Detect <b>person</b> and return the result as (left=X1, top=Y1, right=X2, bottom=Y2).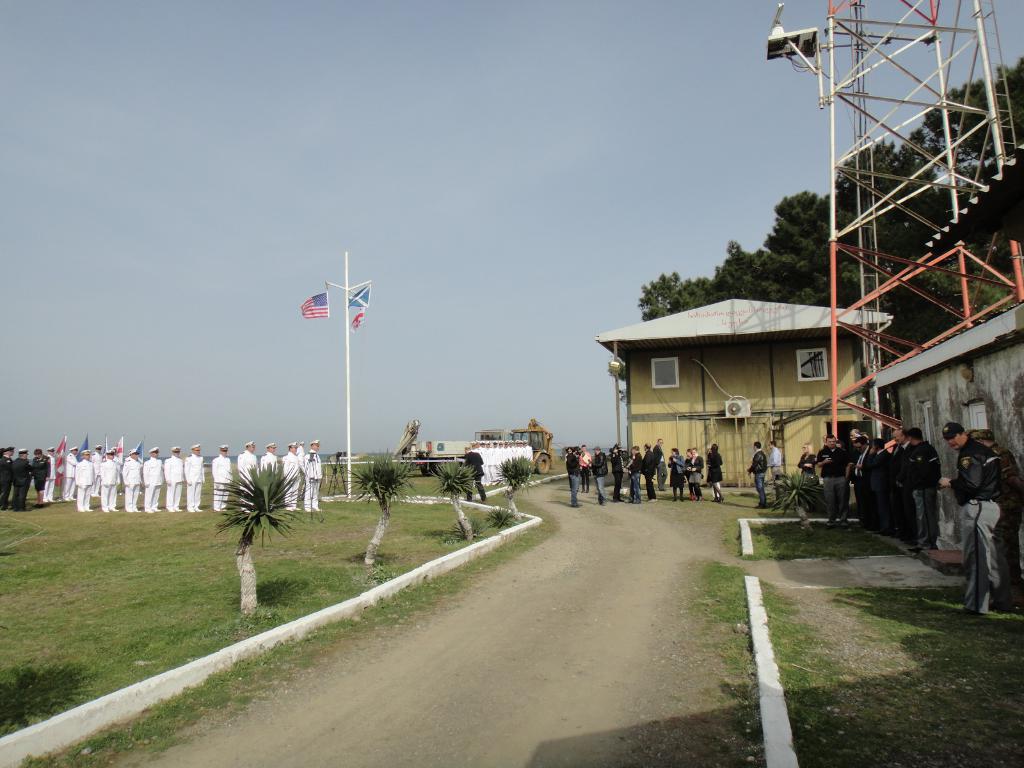
(left=263, top=441, right=278, bottom=487).
